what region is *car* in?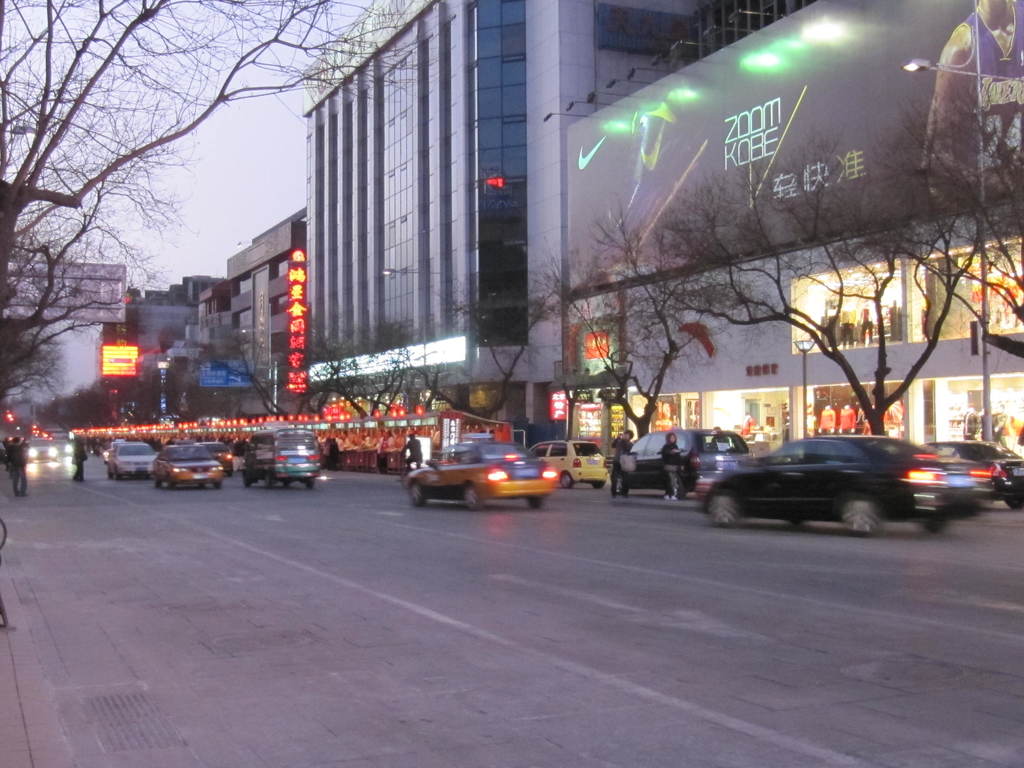
left=26, top=437, right=54, bottom=463.
